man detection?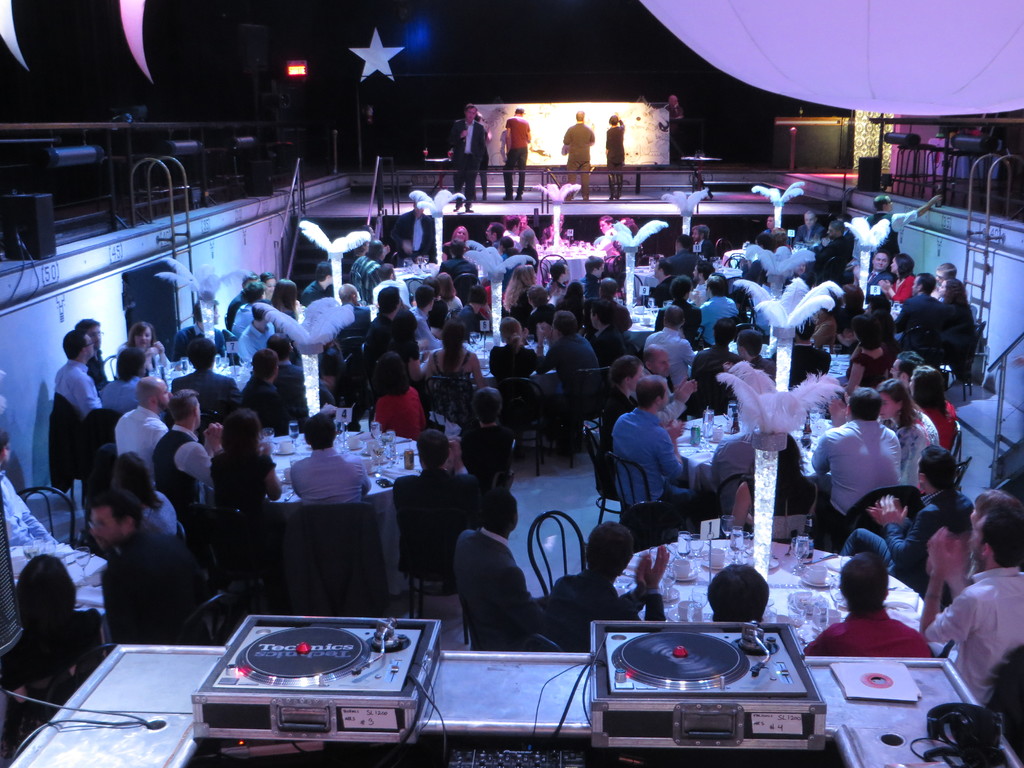
left=931, top=263, right=963, bottom=303
